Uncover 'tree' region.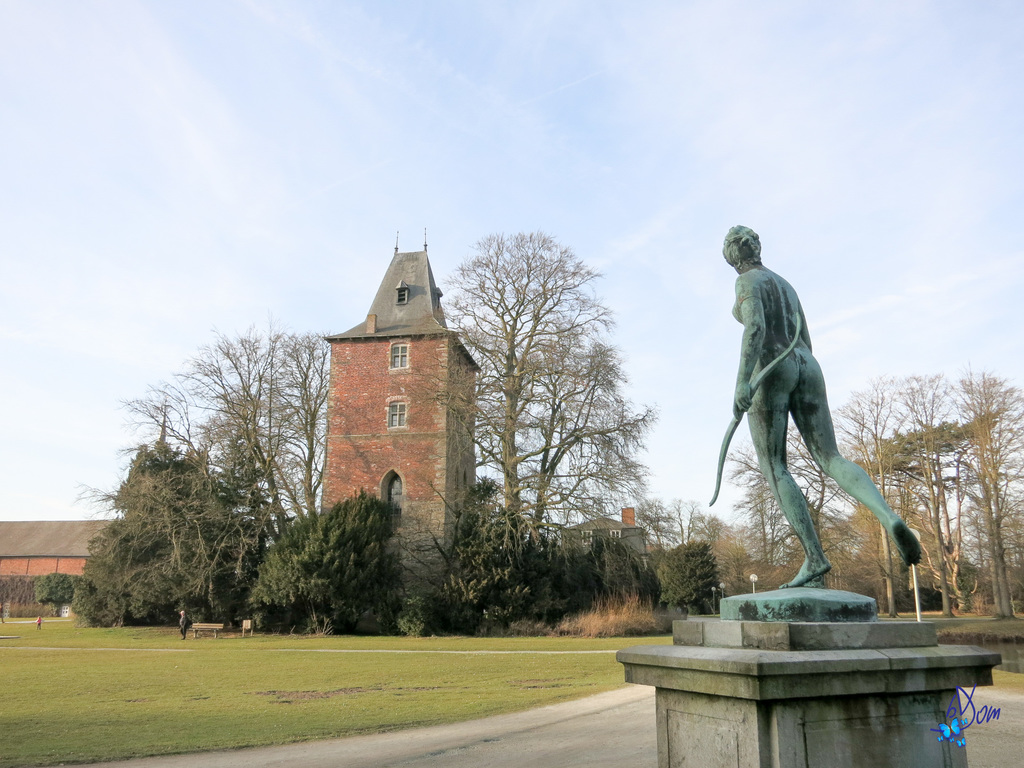
Uncovered: <box>718,460,810,598</box>.
